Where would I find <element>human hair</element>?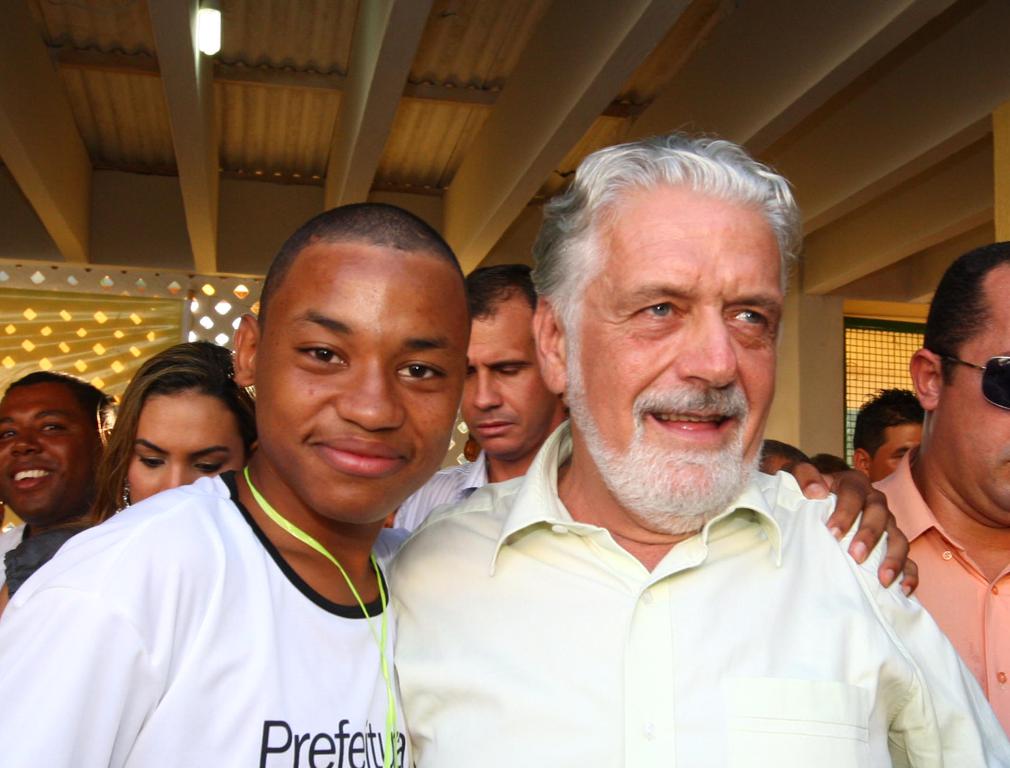
At {"left": 524, "top": 122, "right": 804, "bottom": 383}.
